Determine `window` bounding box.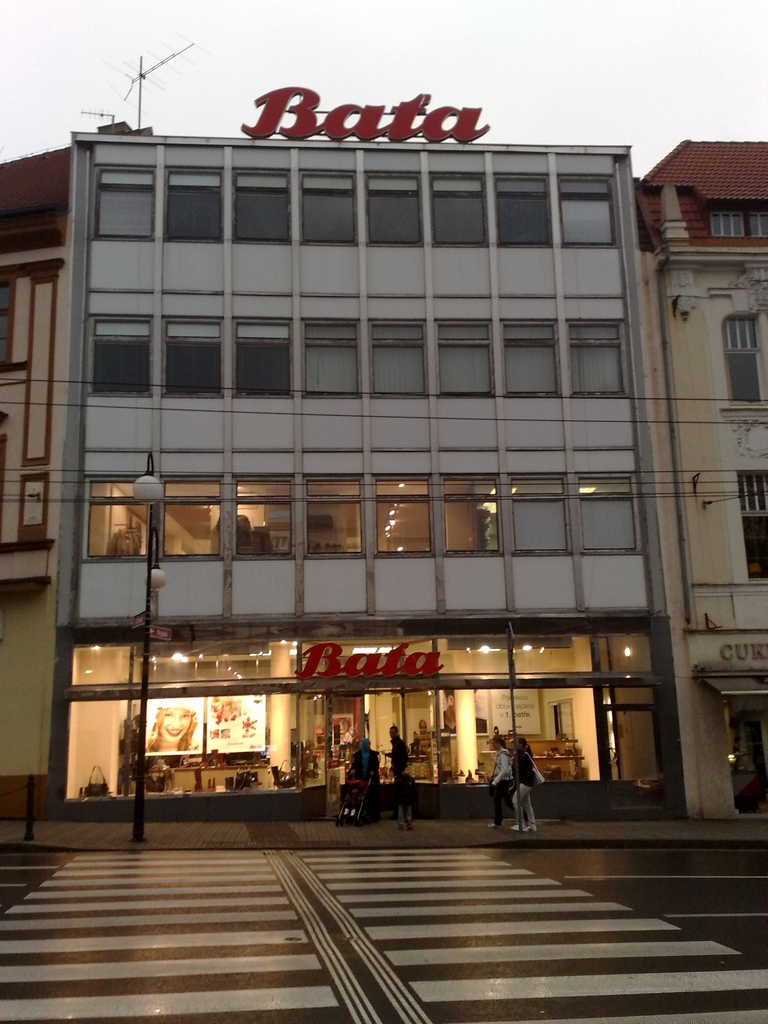
Determined: box(716, 321, 761, 409).
